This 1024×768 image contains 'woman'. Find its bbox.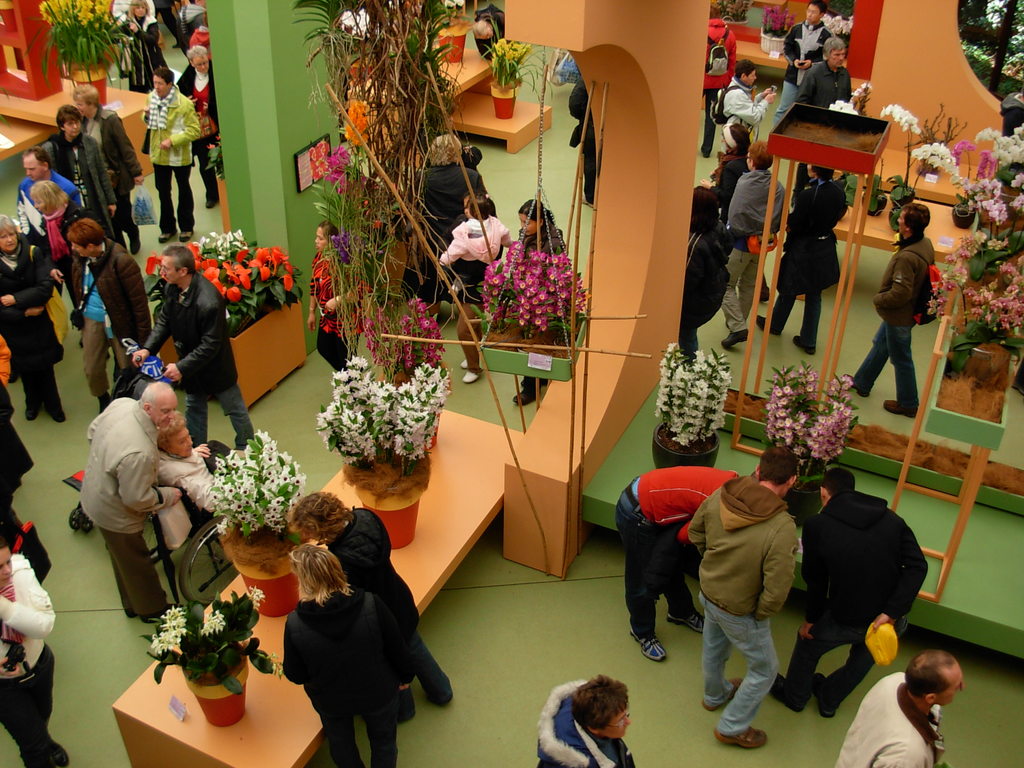
35, 103, 119, 236.
